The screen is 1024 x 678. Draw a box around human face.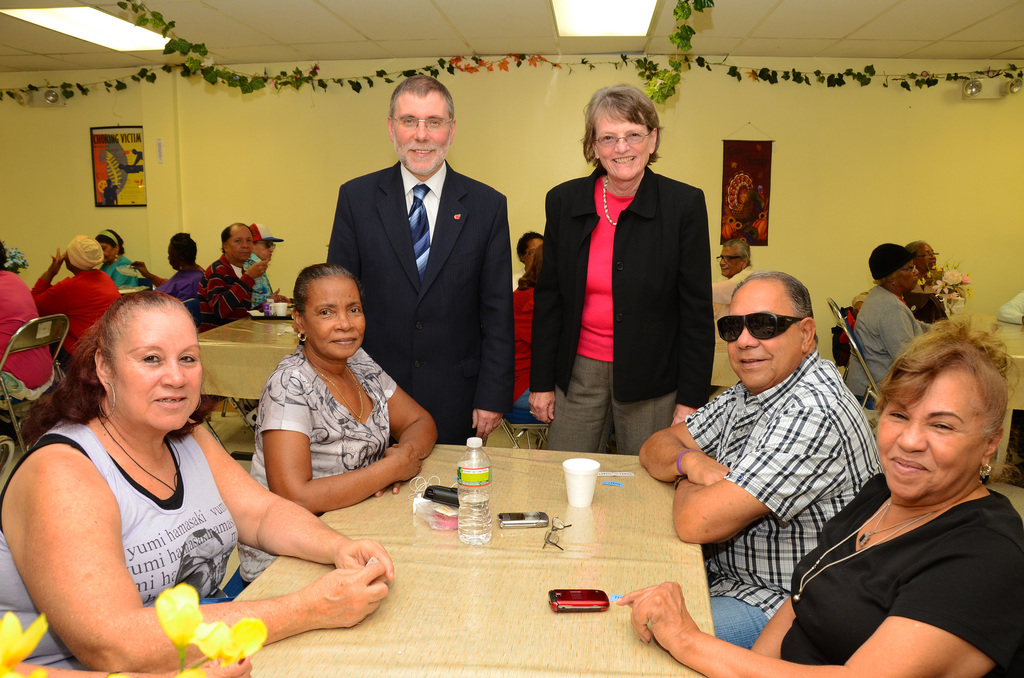
102, 242, 114, 259.
